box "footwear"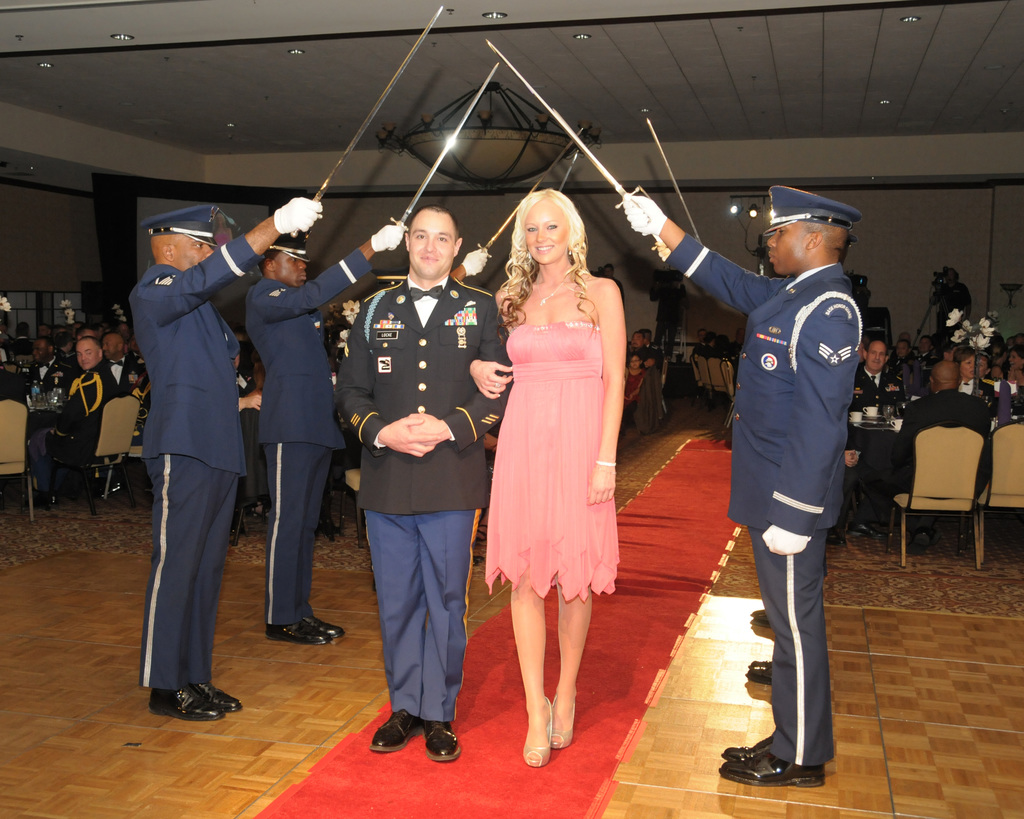
pyautogui.locateOnScreen(849, 522, 887, 540)
